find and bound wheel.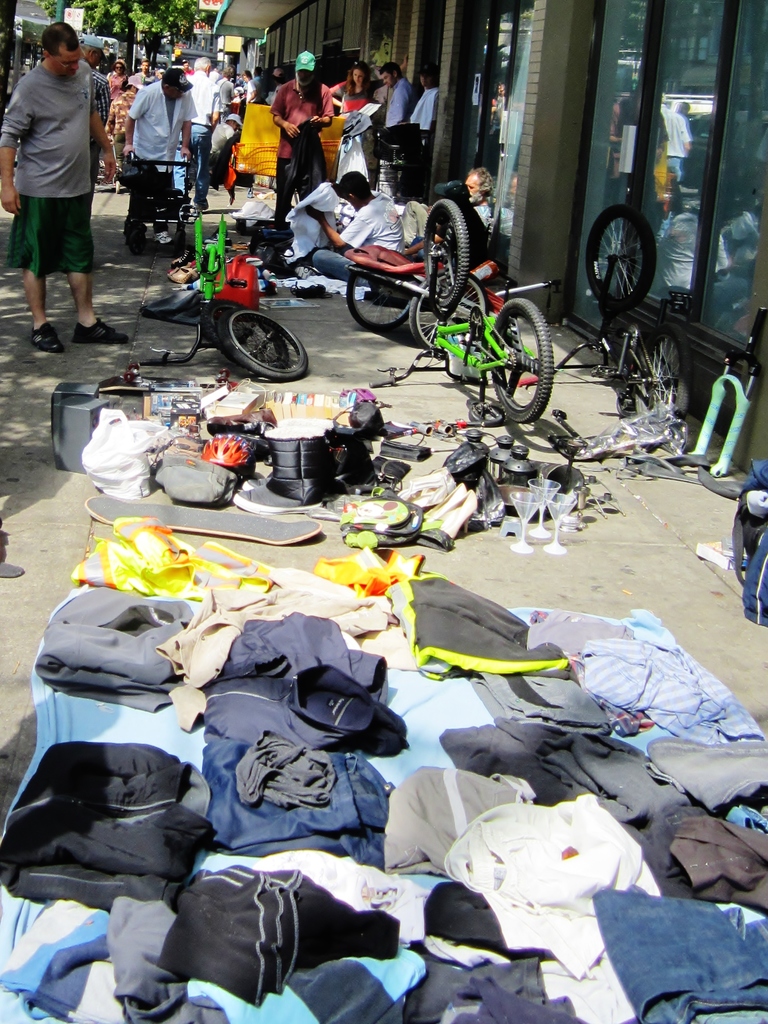
Bound: detection(424, 199, 469, 309).
